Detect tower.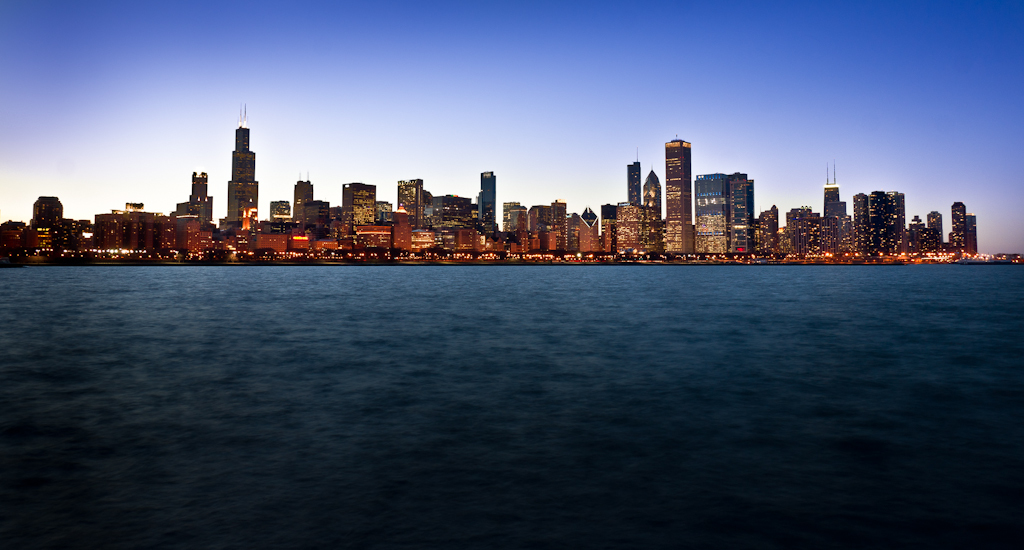
Detected at (400, 179, 423, 224).
